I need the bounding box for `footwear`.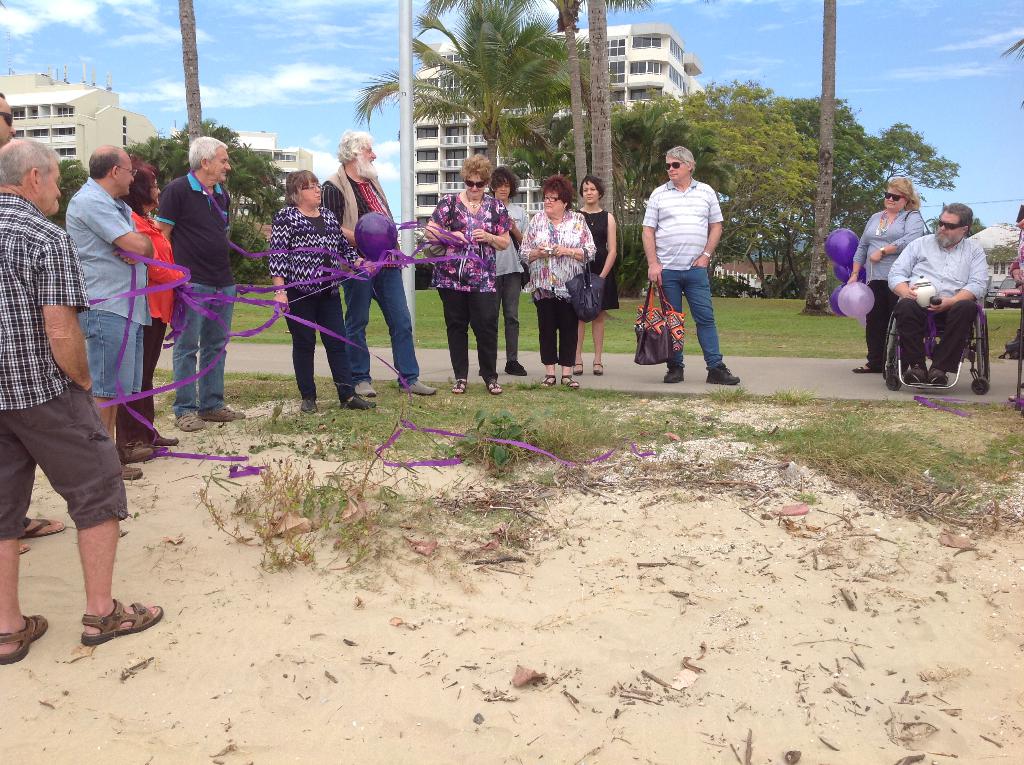
Here it is: bbox=(79, 590, 164, 647).
